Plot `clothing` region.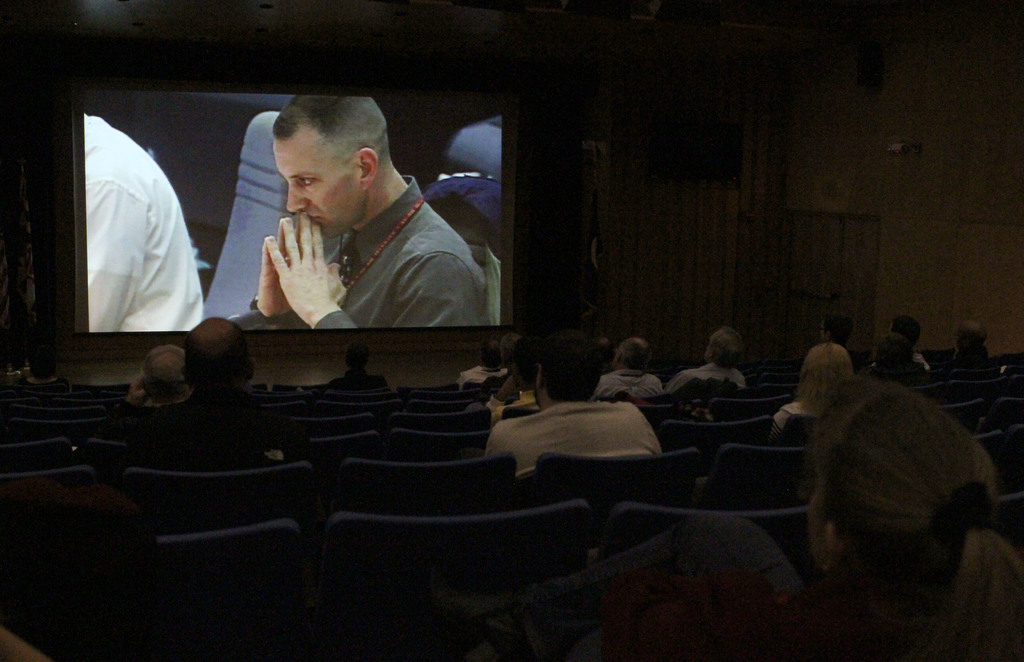
Plotted at box(688, 358, 749, 384).
